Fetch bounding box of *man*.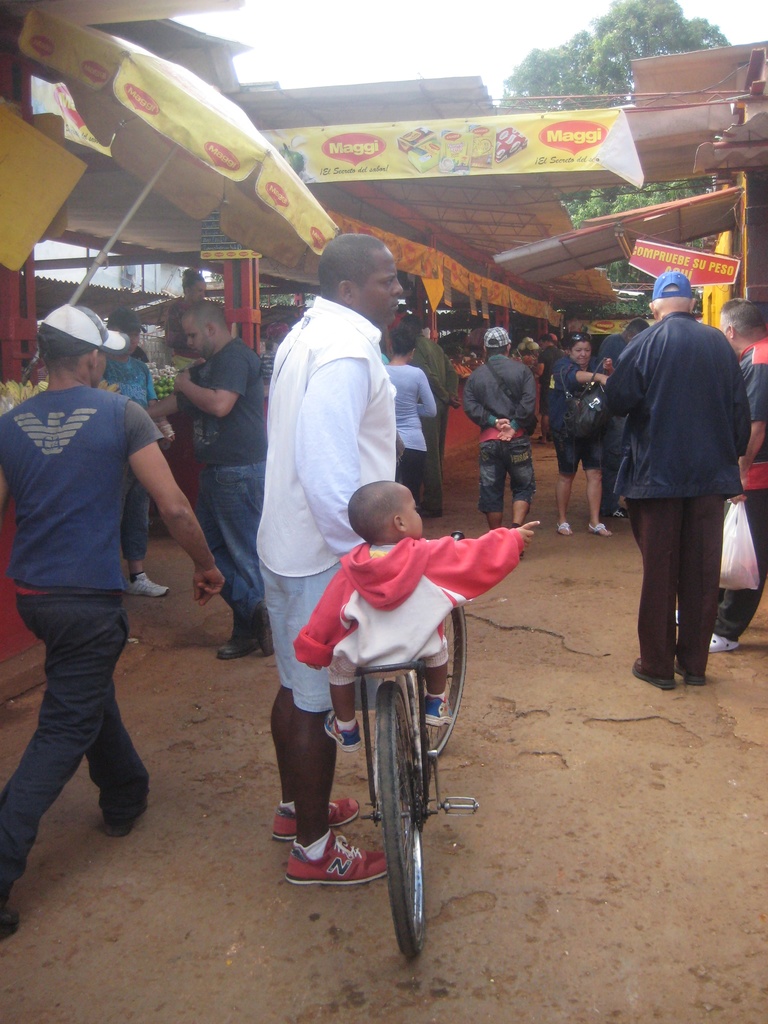
Bbox: Rect(97, 307, 177, 600).
